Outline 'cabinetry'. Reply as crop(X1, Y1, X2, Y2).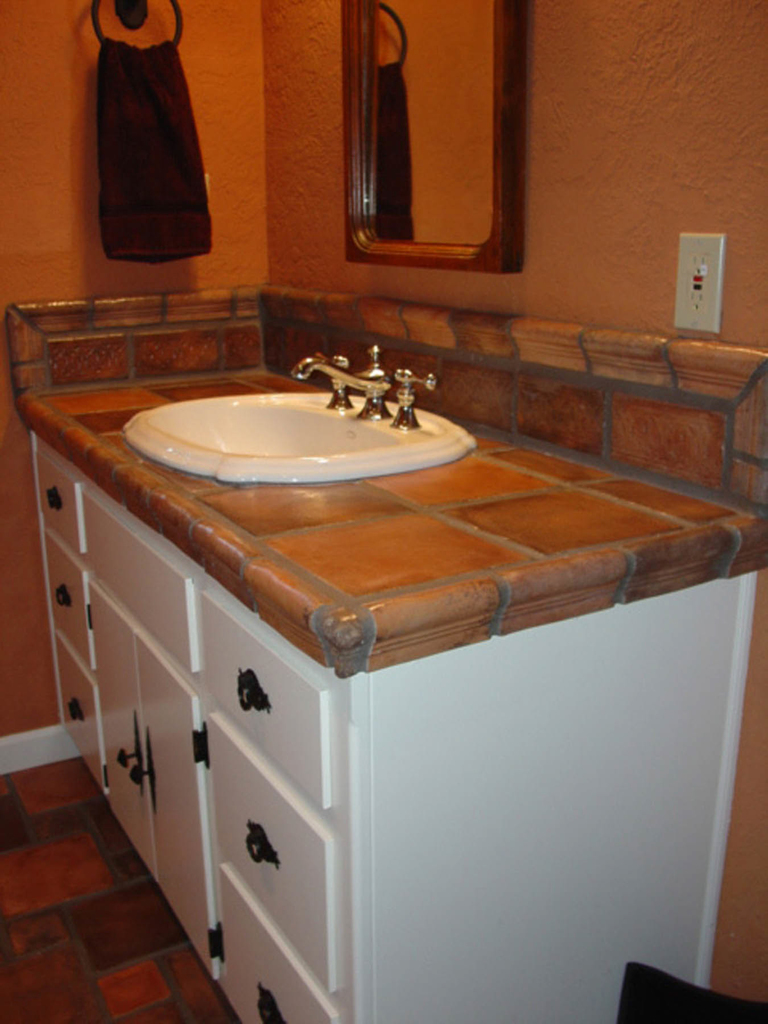
crop(84, 570, 149, 867).
